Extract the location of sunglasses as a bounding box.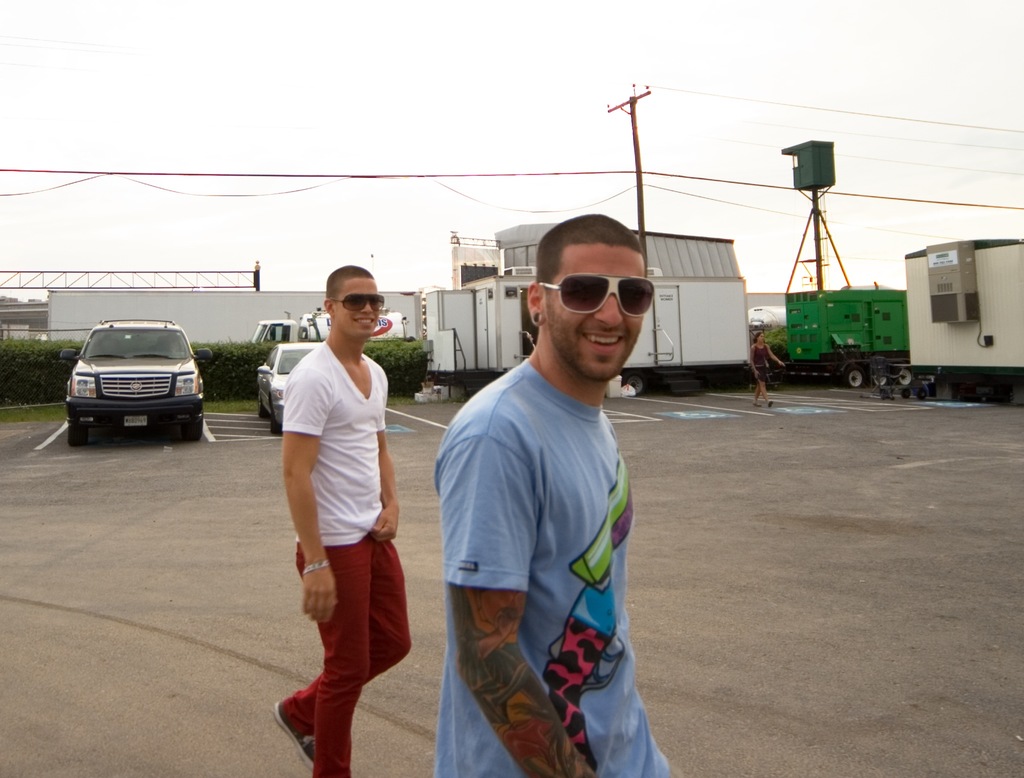
<region>332, 297, 384, 311</region>.
